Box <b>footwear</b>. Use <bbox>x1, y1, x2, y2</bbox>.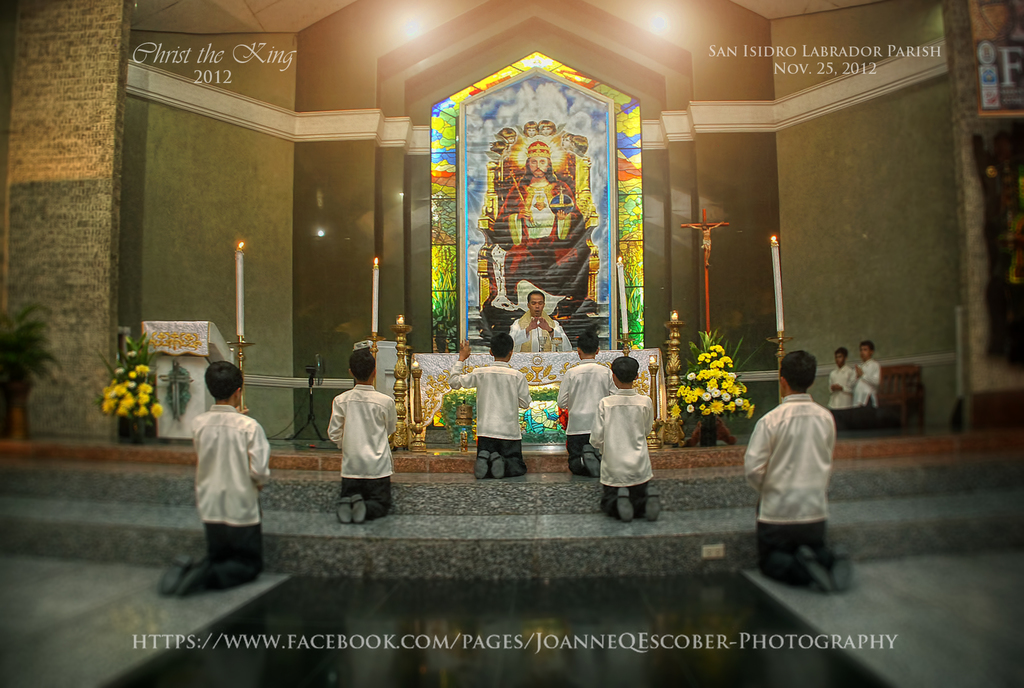
<bbox>581, 440, 605, 479</bbox>.
